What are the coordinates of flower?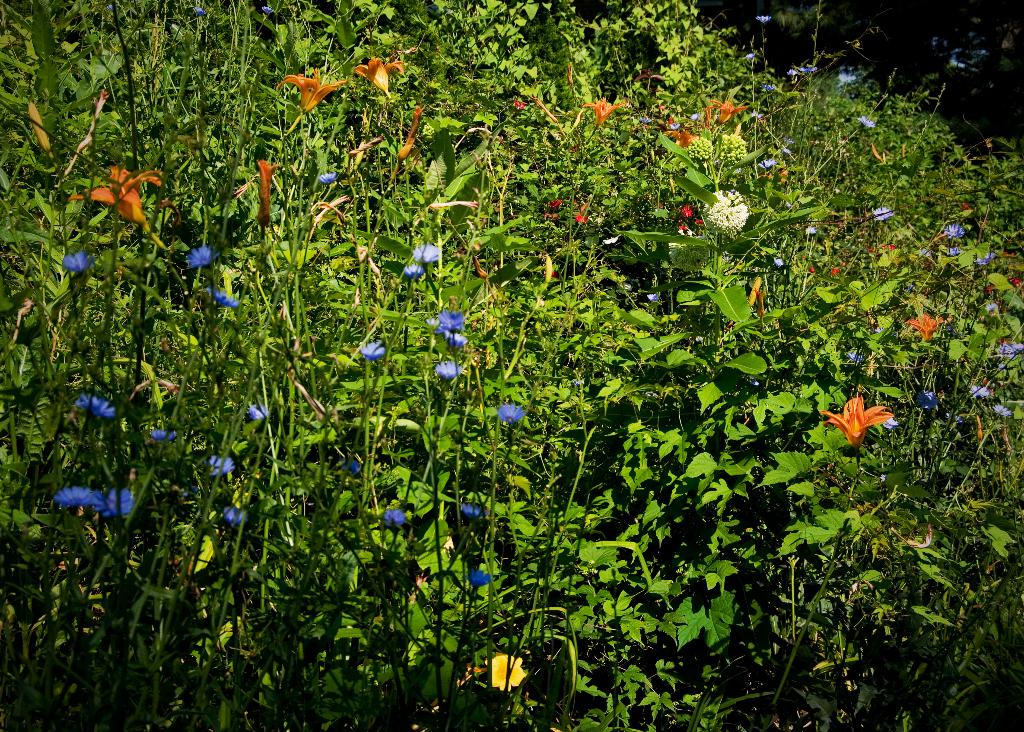
rect(940, 222, 964, 241).
